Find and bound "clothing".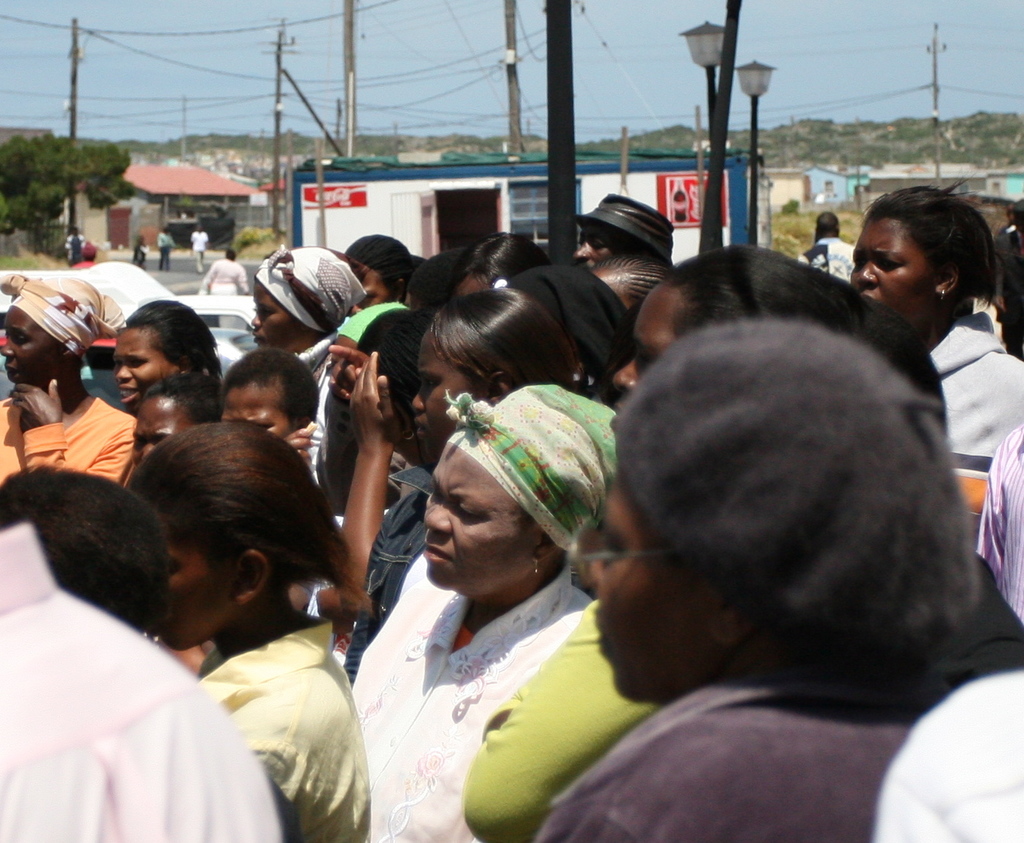
Bound: bbox=[928, 302, 1023, 519].
